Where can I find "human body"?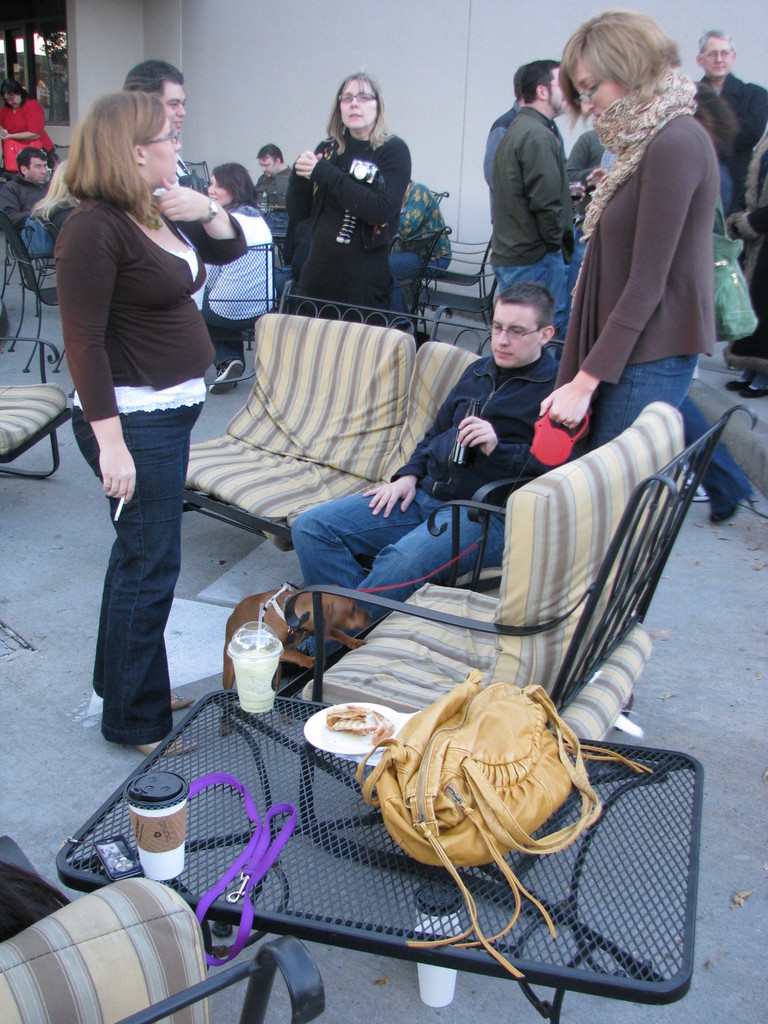
You can find it at select_region(54, 93, 246, 751).
